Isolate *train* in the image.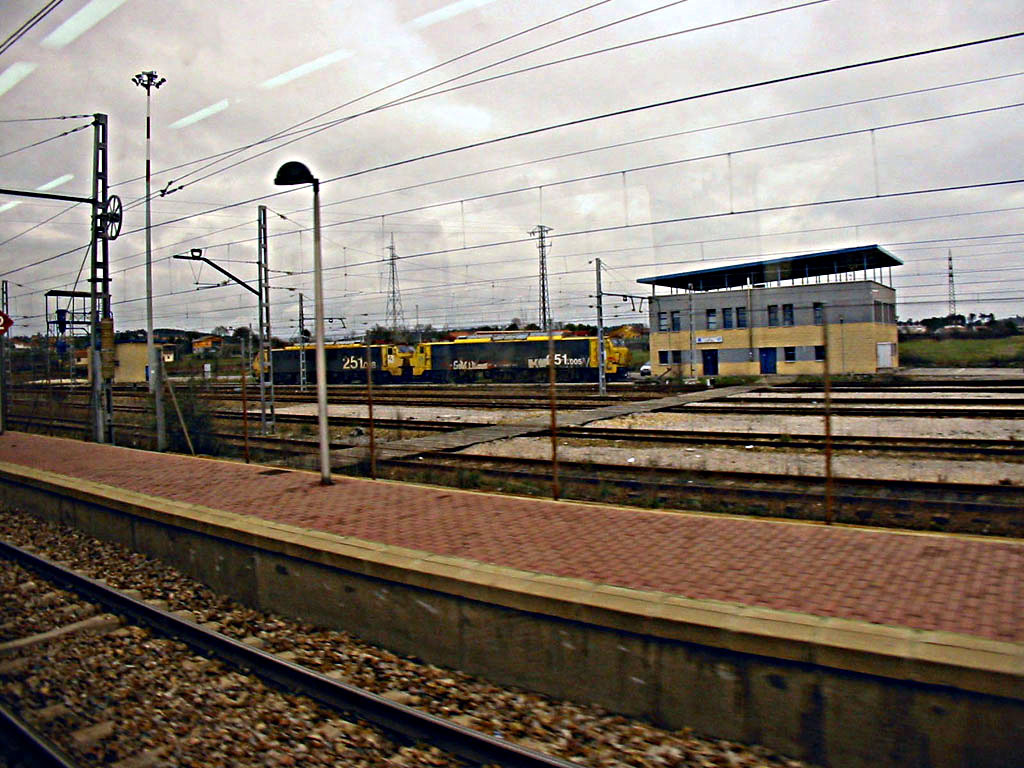
Isolated region: x1=252, y1=321, x2=629, y2=385.
